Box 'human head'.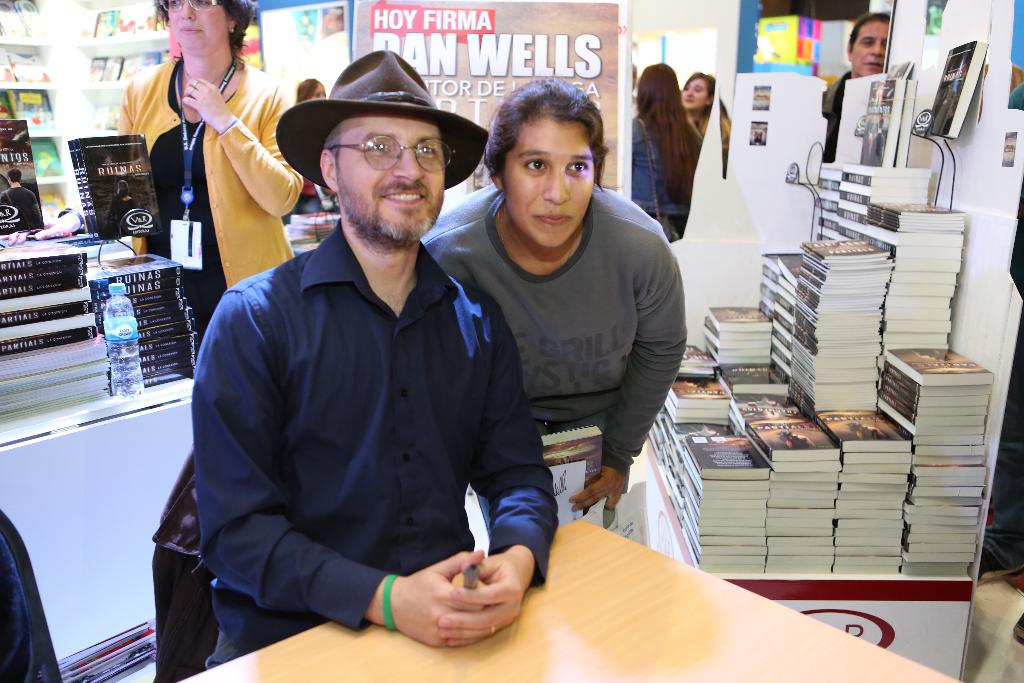
(x1=481, y1=74, x2=612, y2=249).
